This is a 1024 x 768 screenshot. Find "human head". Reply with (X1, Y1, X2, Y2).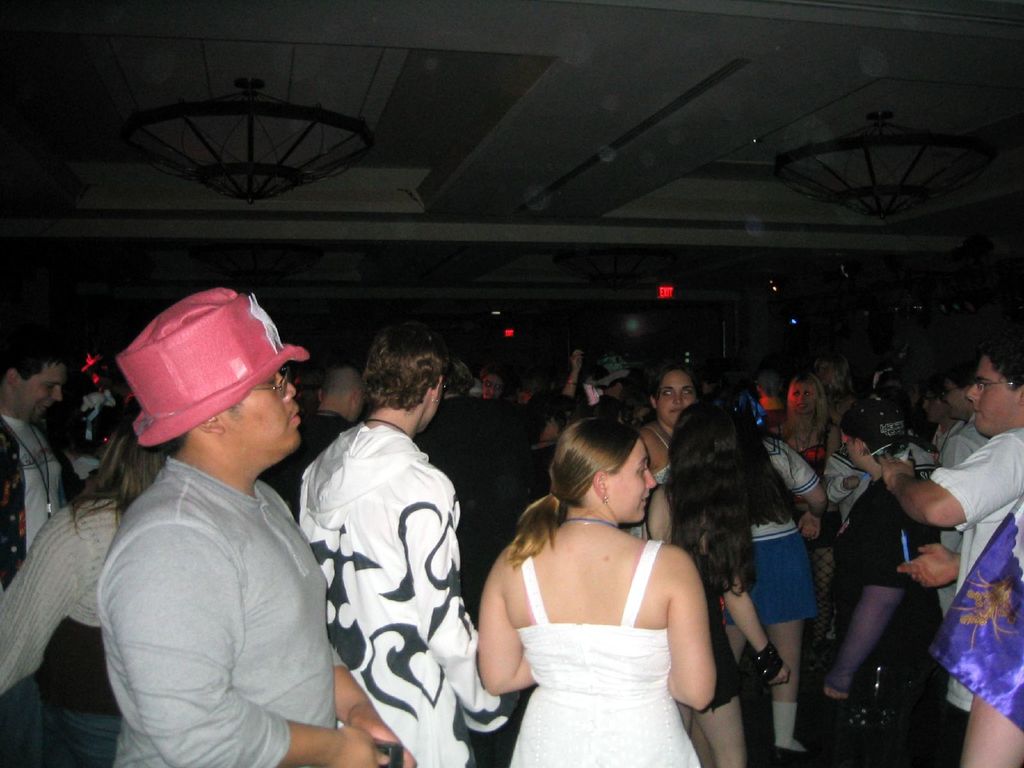
(648, 367, 707, 428).
